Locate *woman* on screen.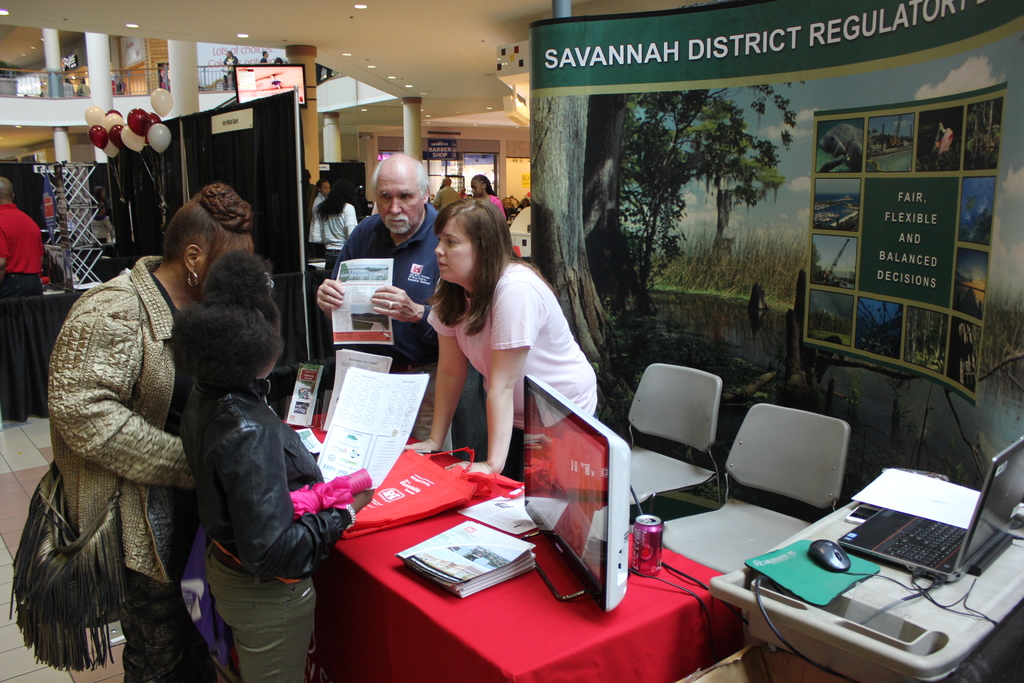
On screen at BBox(403, 209, 586, 504).
